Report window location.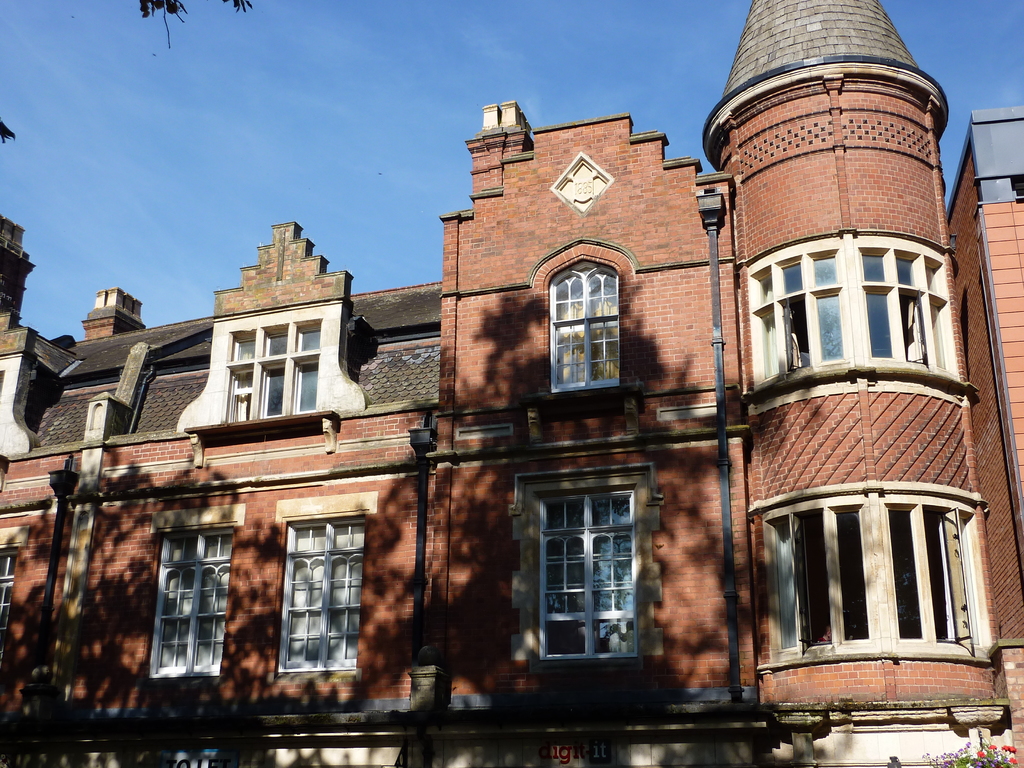
Report: (533, 484, 639, 662).
